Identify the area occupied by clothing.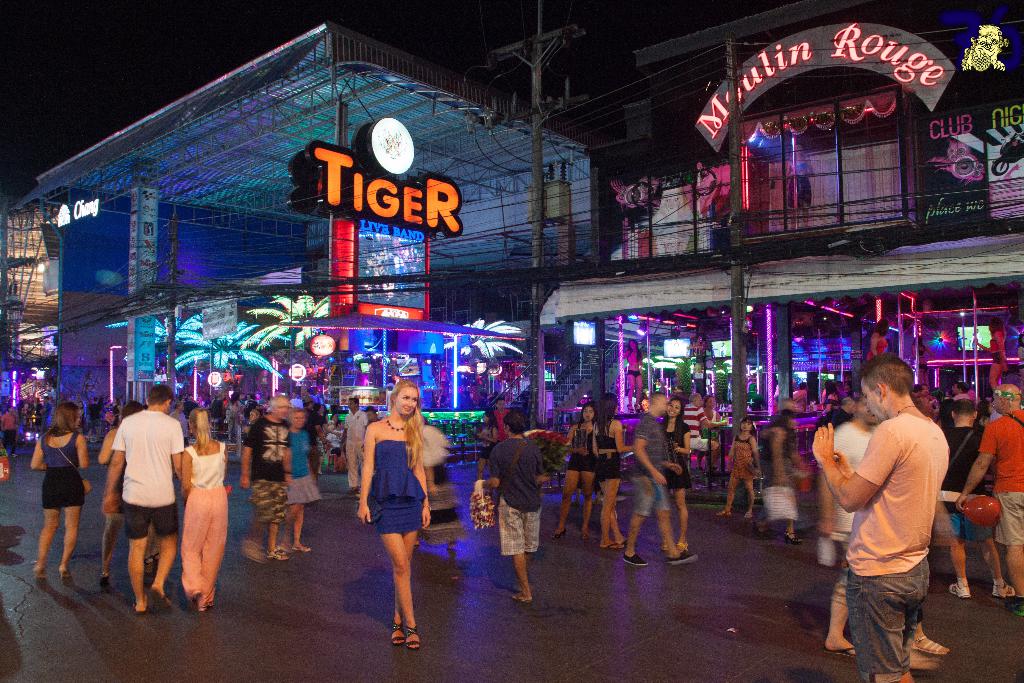
Area: box=[282, 429, 318, 515].
